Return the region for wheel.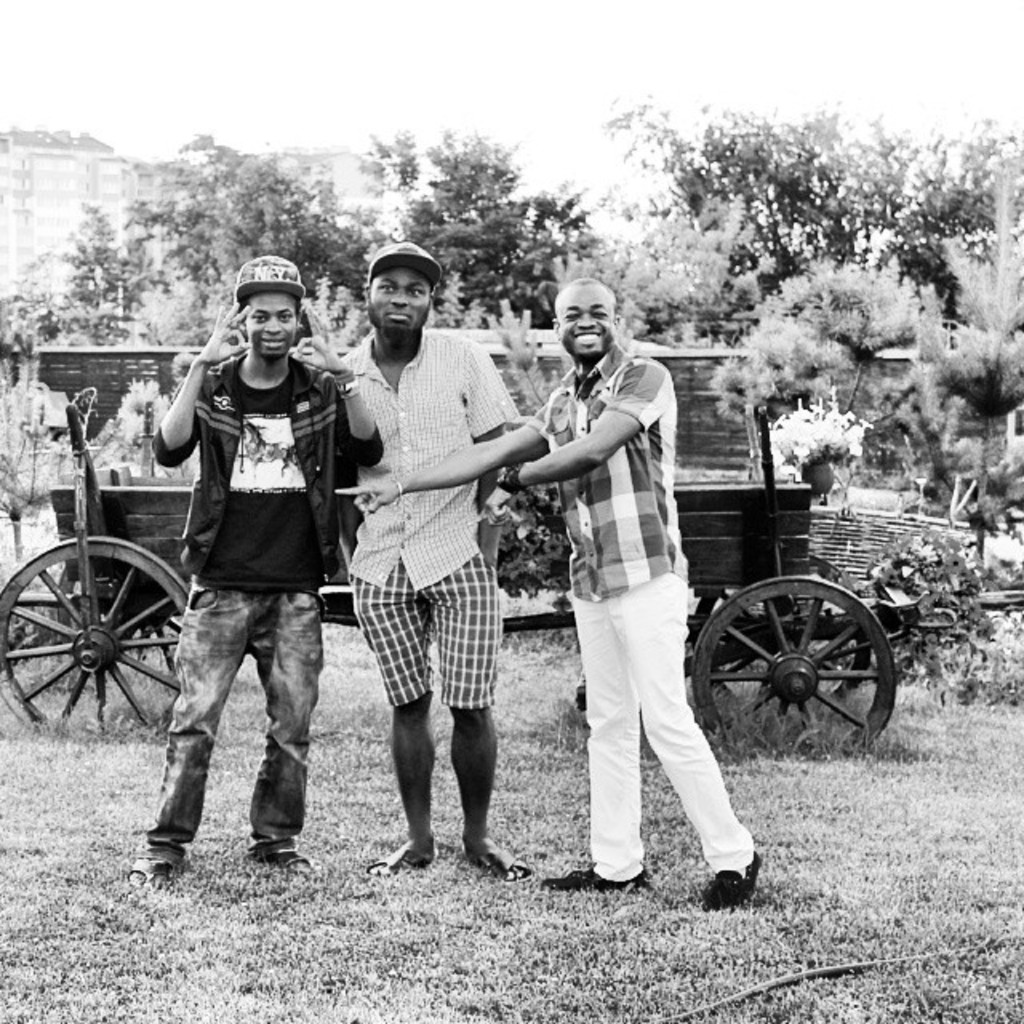
[left=675, top=571, right=907, bottom=731].
